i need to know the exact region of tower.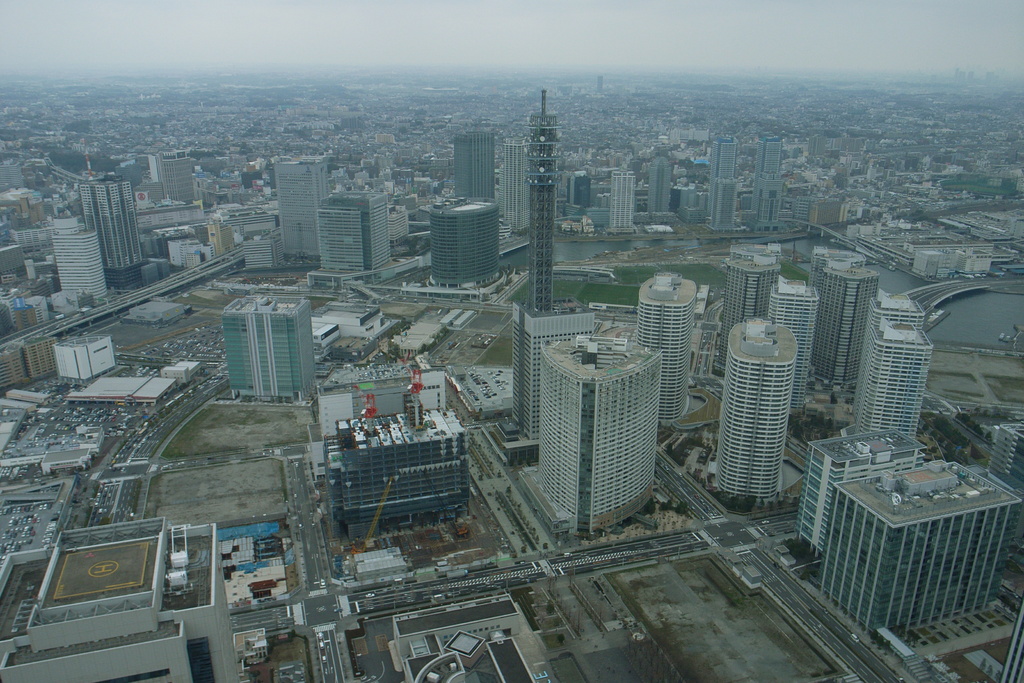
Region: bbox(717, 252, 773, 356).
